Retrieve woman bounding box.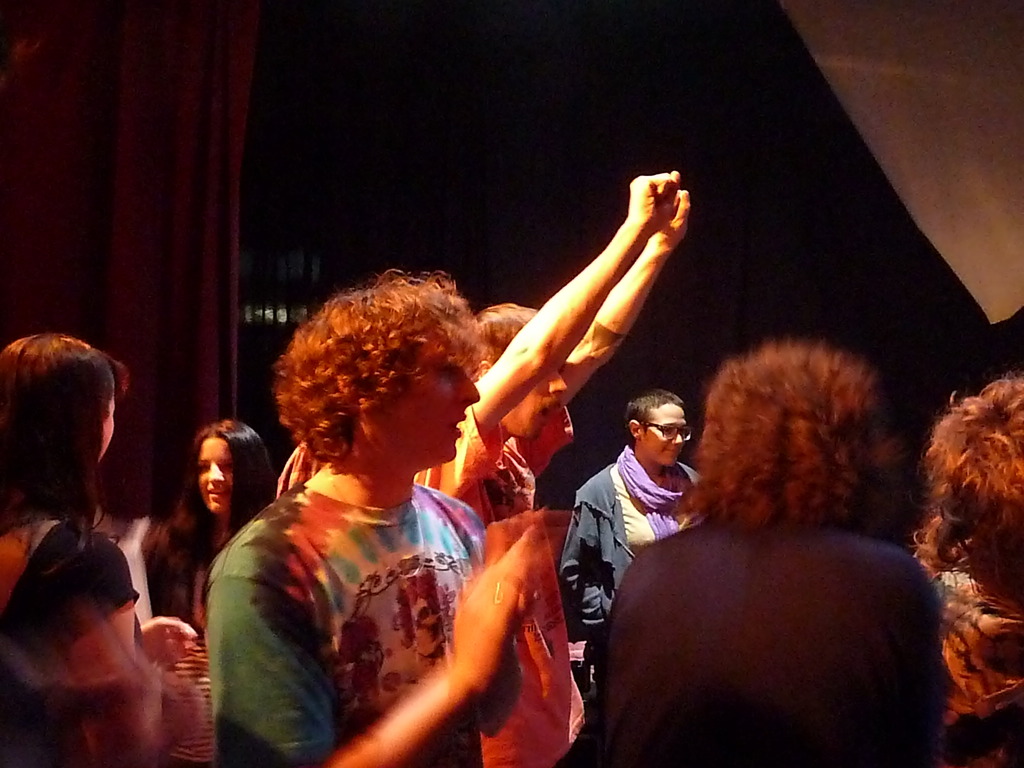
Bounding box: box(604, 330, 942, 758).
